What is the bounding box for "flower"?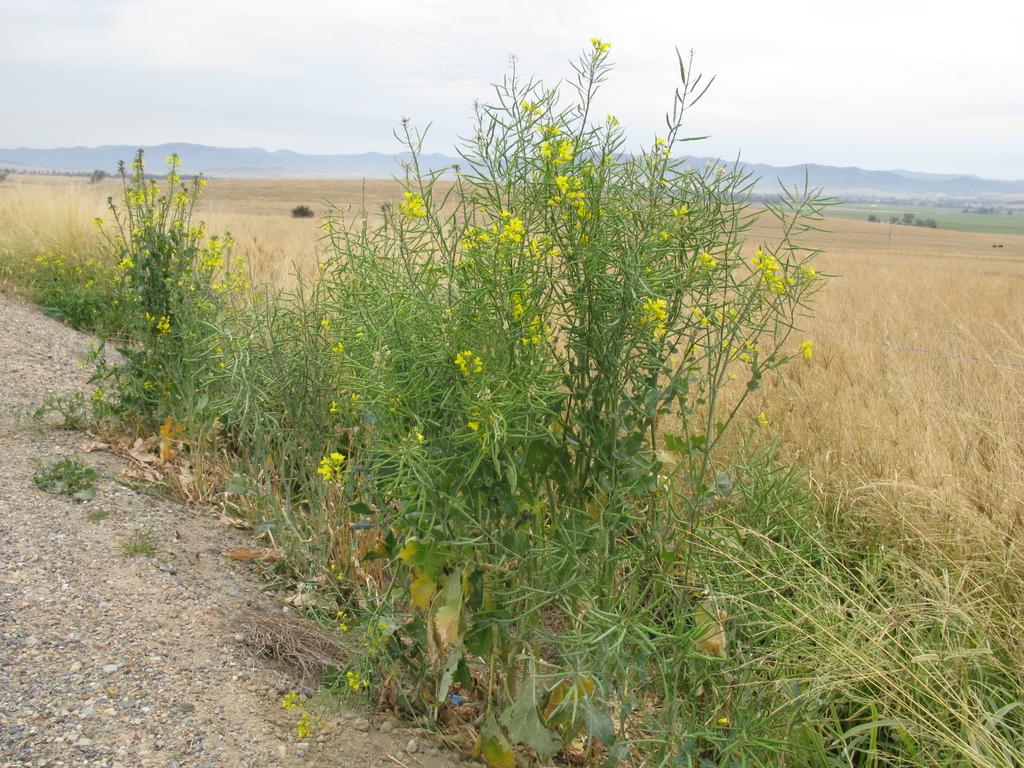
bbox=[315, 332, 346, 367].
